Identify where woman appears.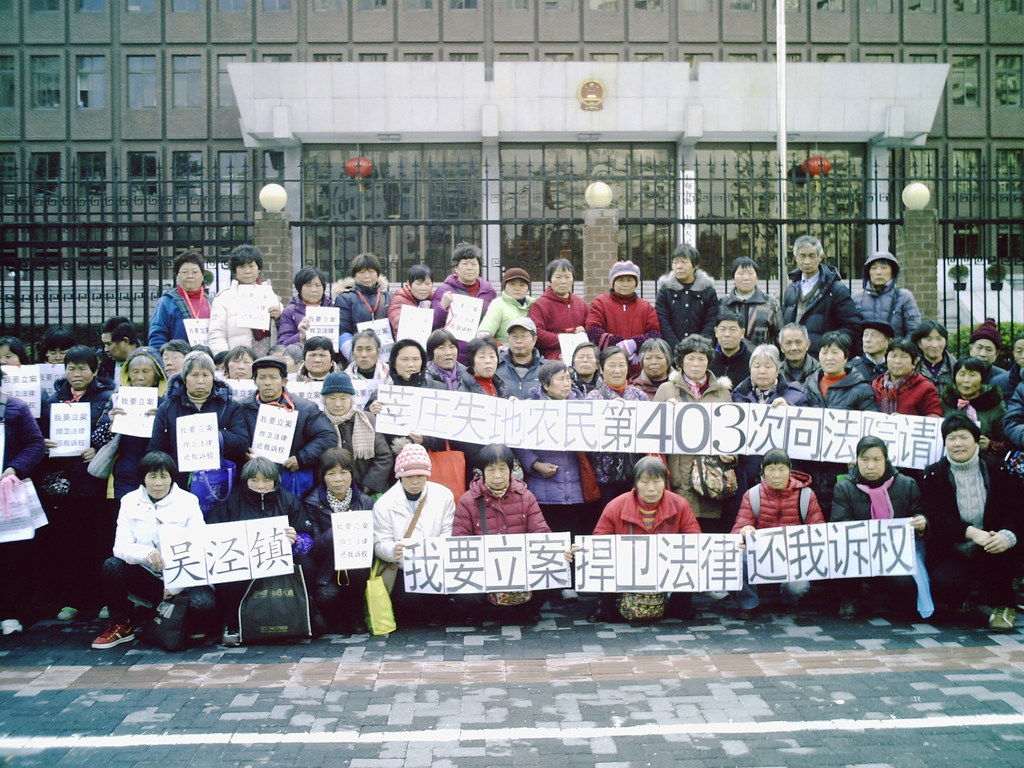
Appears at <box>476,264,535,352</box>.
